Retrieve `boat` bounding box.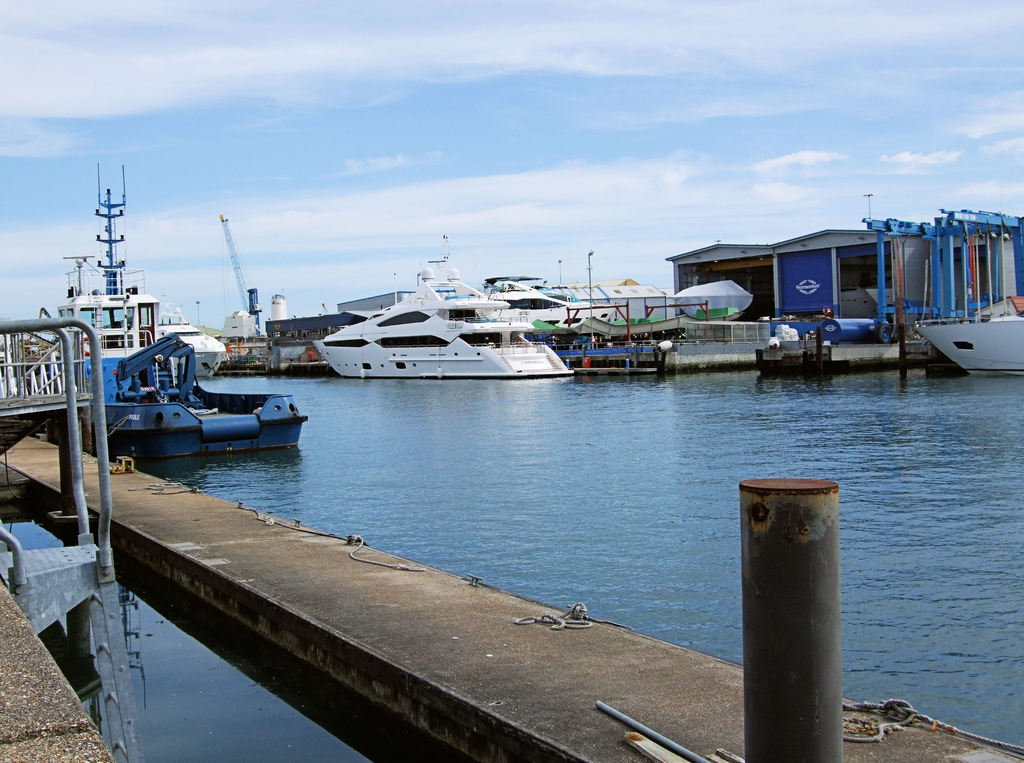
Bounding box: <box>78,334,319,454</box>.
